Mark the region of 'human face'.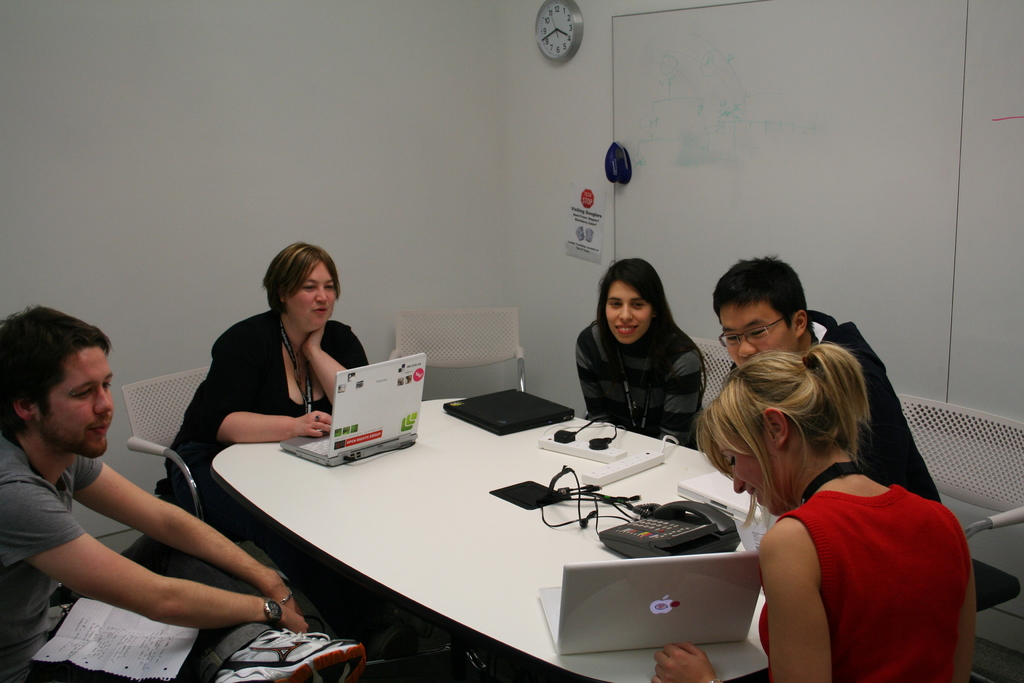
Region: crop(712, 431, 779, 508).
